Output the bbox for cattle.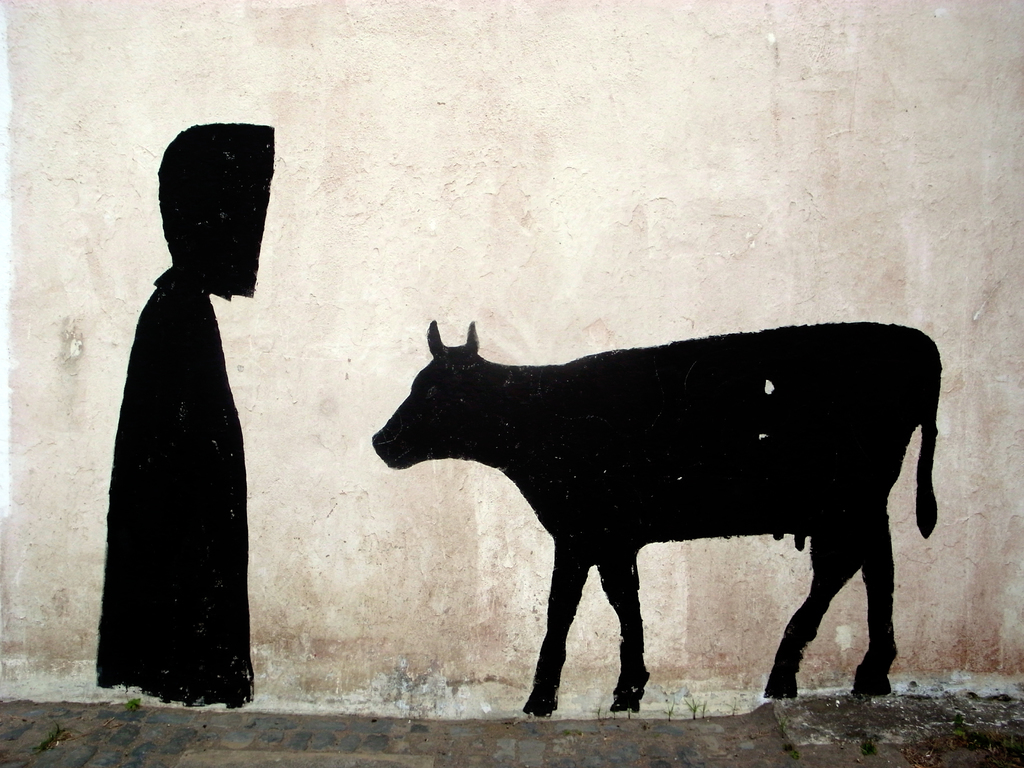
detection(373, 326, 941, 702).
